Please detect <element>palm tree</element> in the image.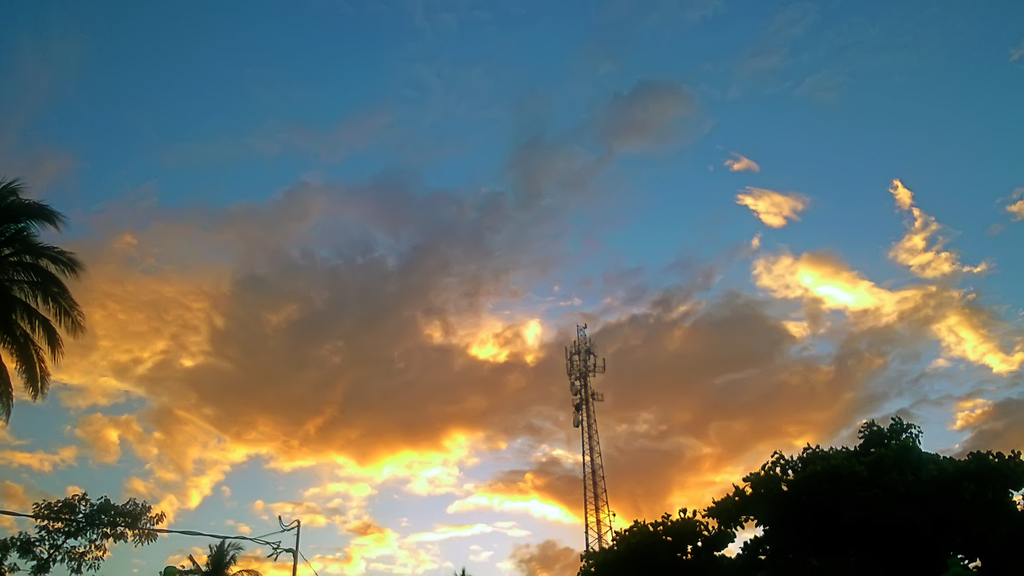
detection(161, 531, 266, 575).
